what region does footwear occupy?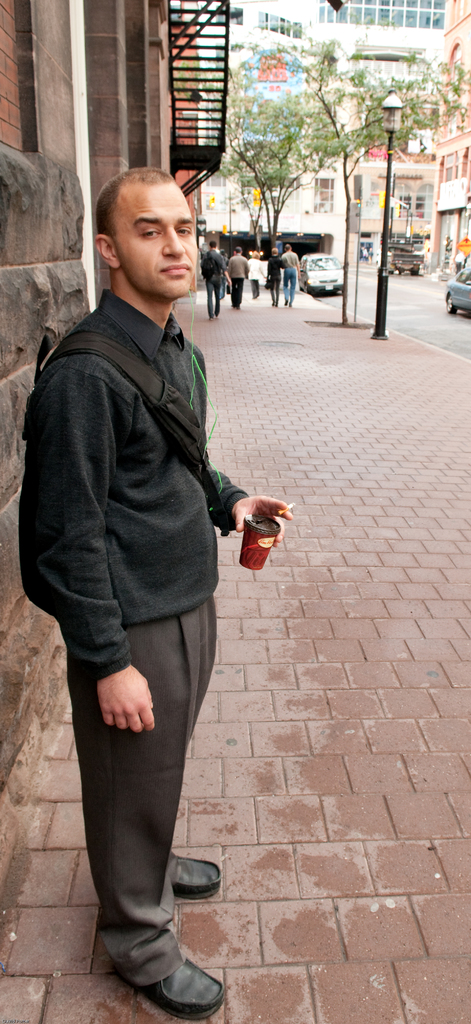
(273,303,277,308).
